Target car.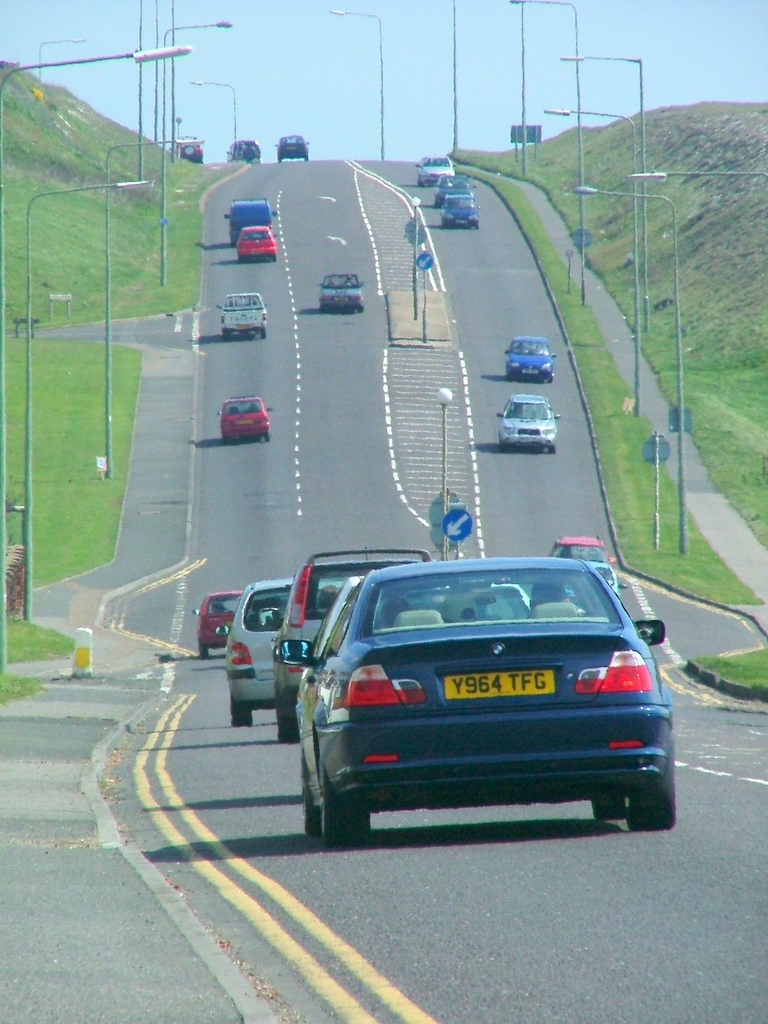
Target region: left=436, top=173, right=468, bottom=203.
